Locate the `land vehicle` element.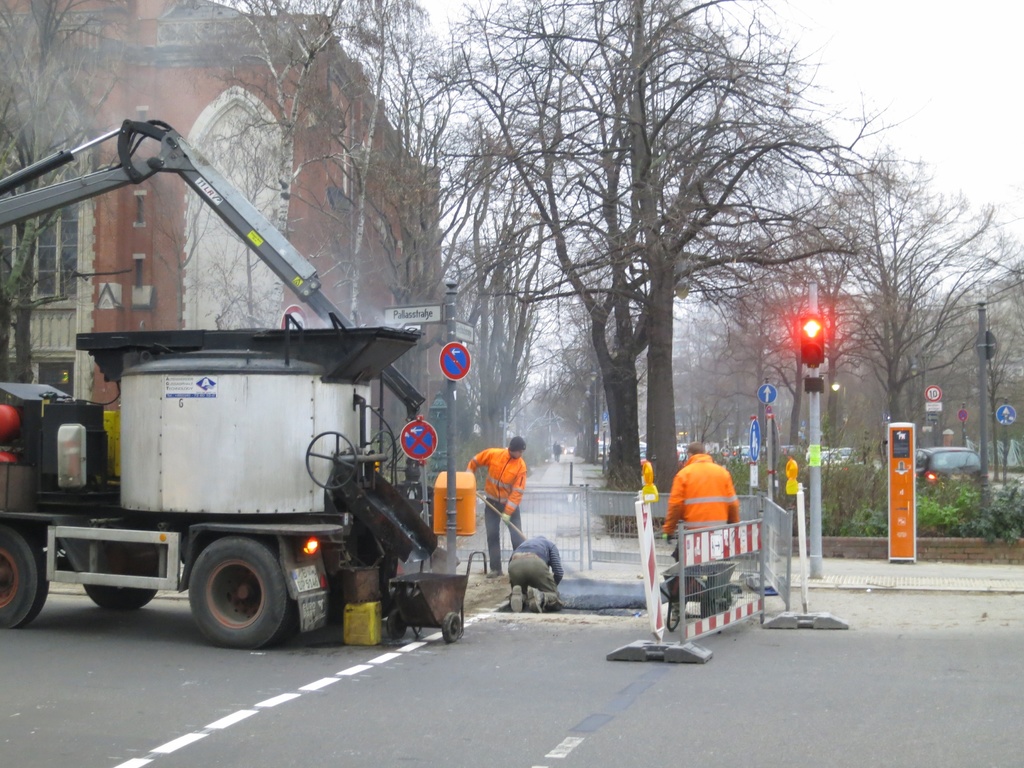
Element bbox: <region>9, 178, 490, 660</region>.
